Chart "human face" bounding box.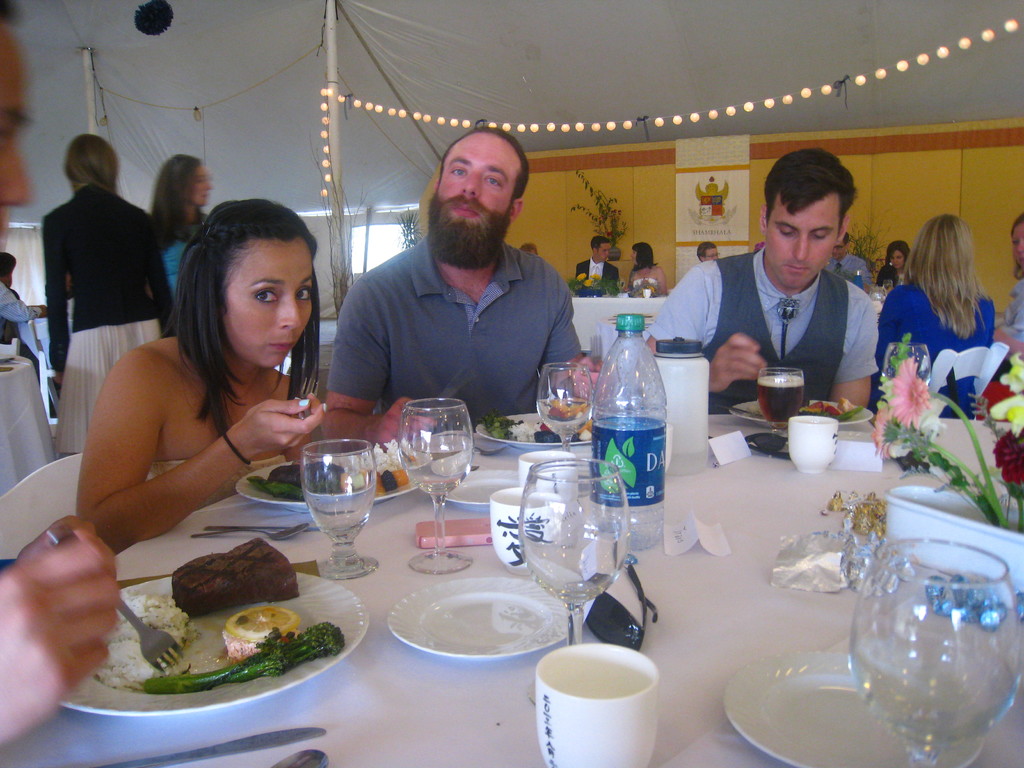
Charted: crop(704, 241, 720, 260).
